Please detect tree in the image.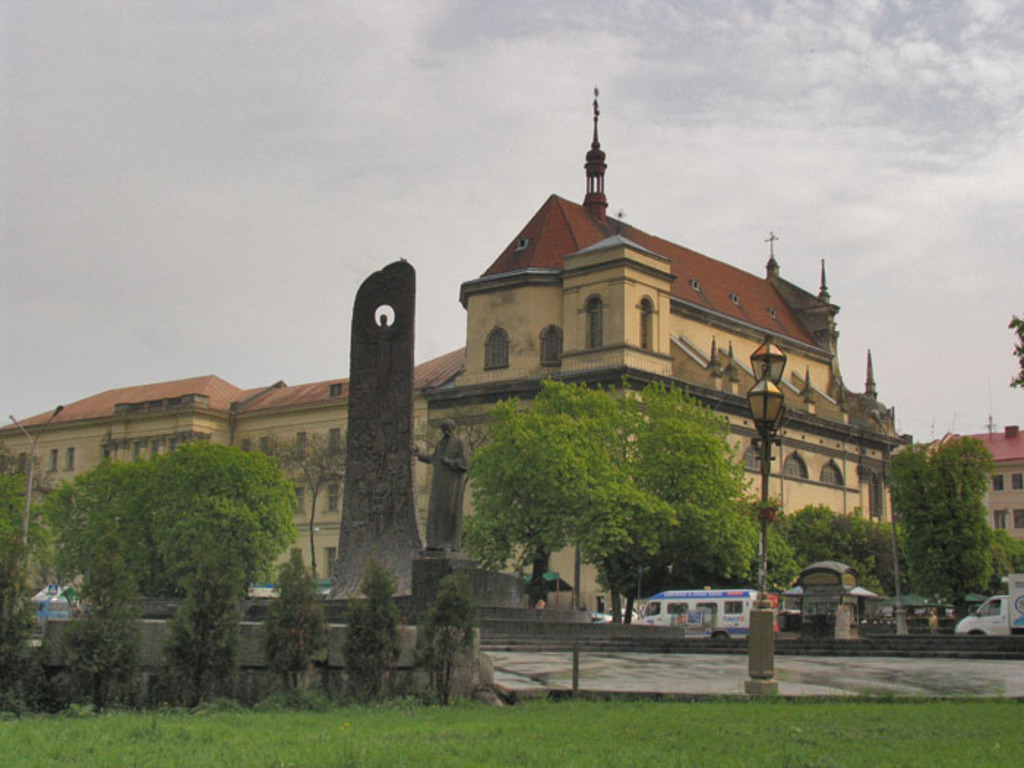
detection(415, 566, 483, 705).
